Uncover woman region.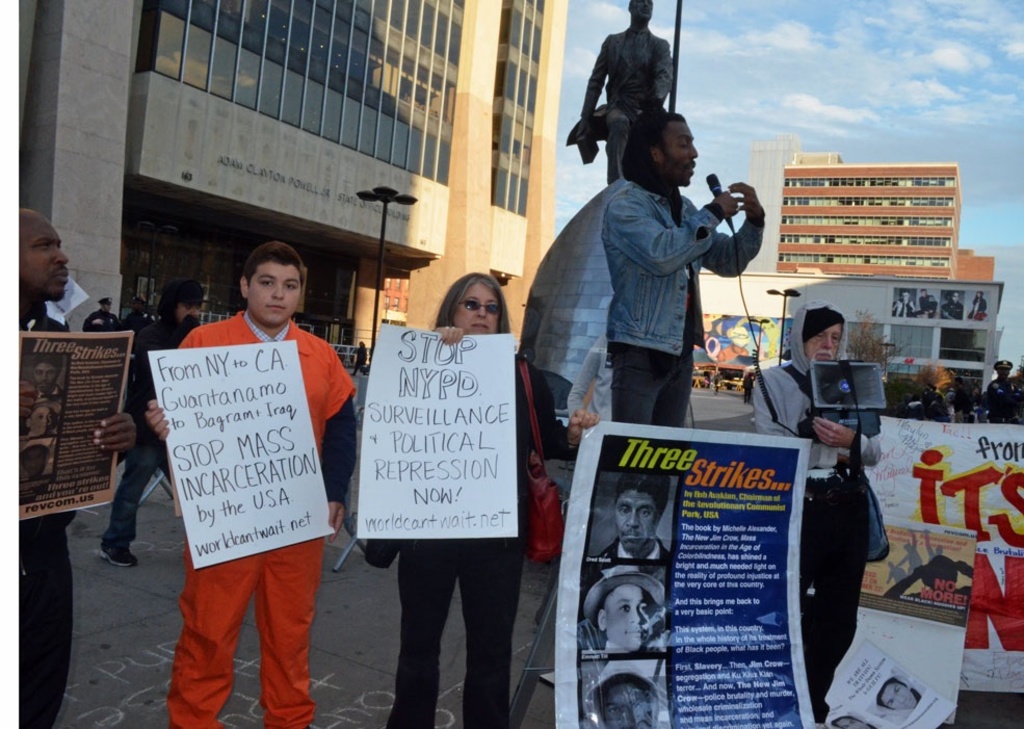
Uncovered: box=[355, 260, 548, 728].
